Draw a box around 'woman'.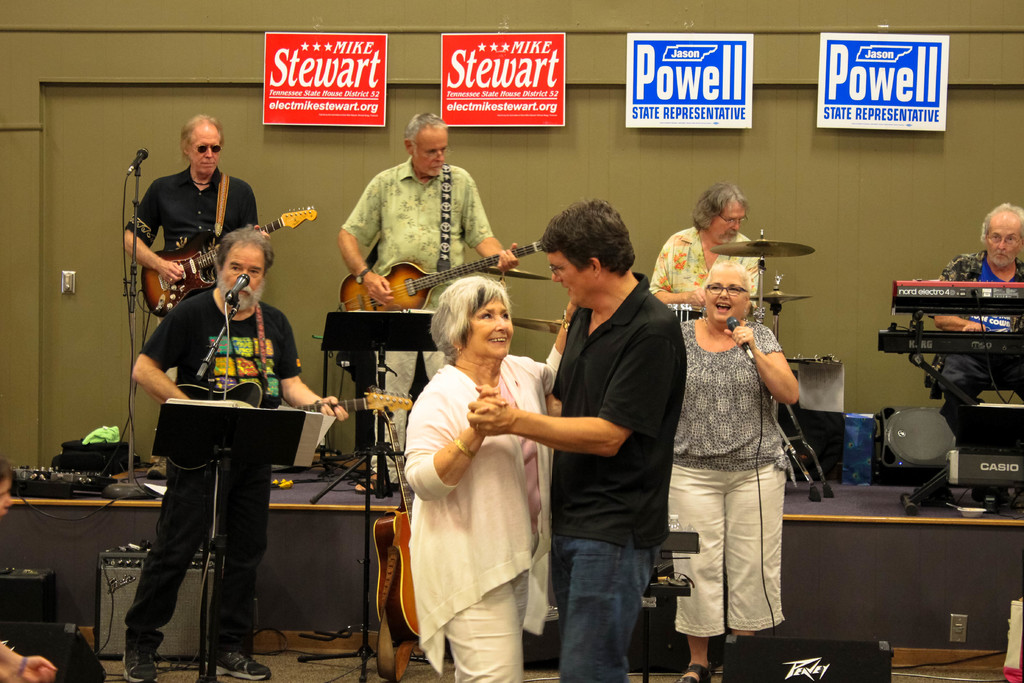
646/186/766/317.
